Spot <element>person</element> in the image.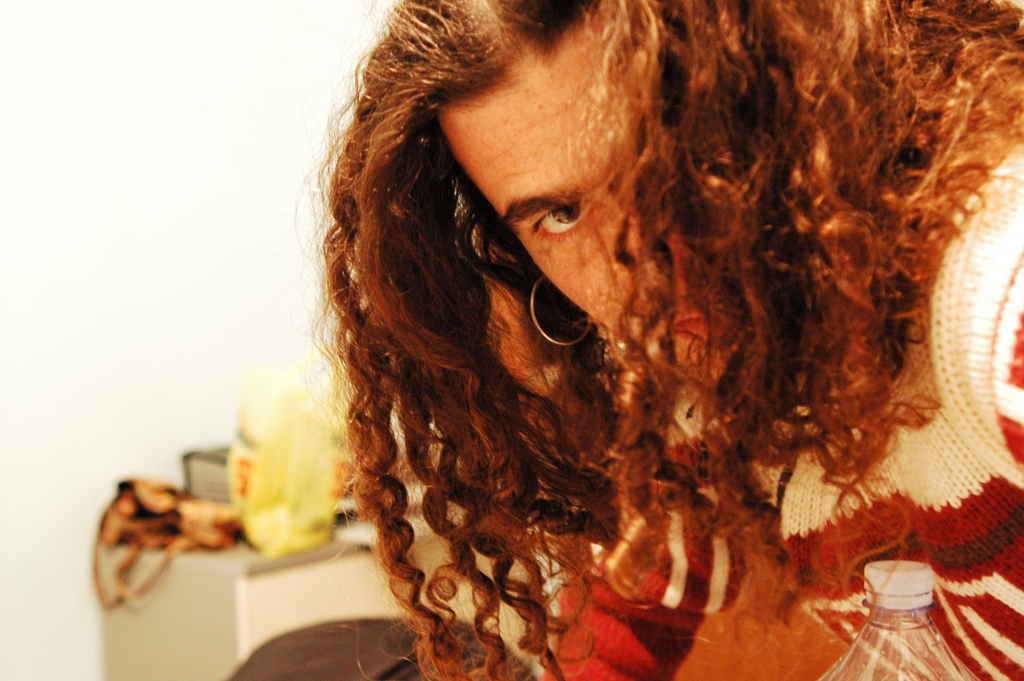
<element>person</element> found at left=275, top=0, right=979, bottom=680.
